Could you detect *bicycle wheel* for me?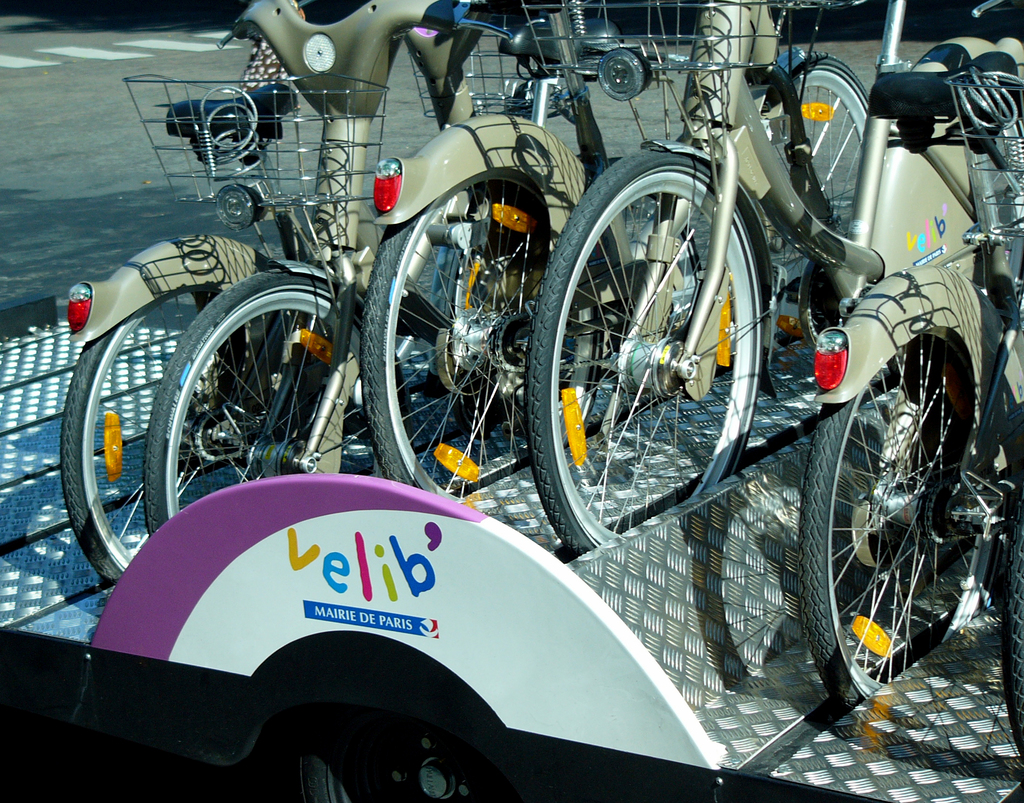
Detection result: box=[793, 329, 998, 724].
